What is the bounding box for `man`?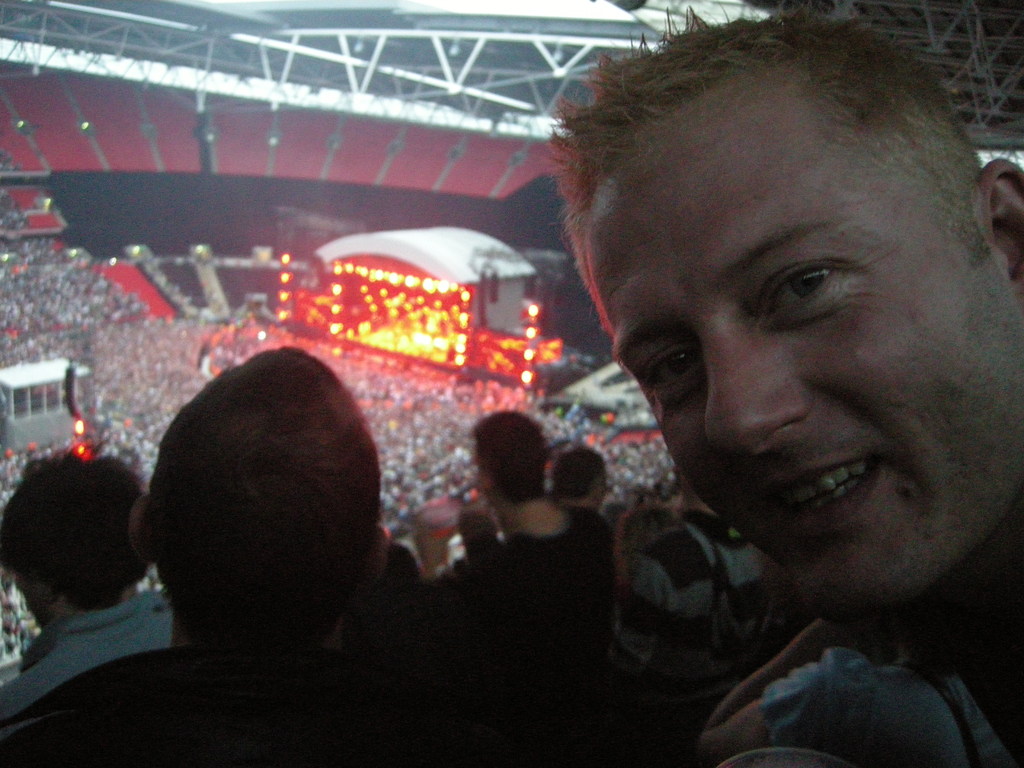
l=444, t=410, r=622, b=685.
